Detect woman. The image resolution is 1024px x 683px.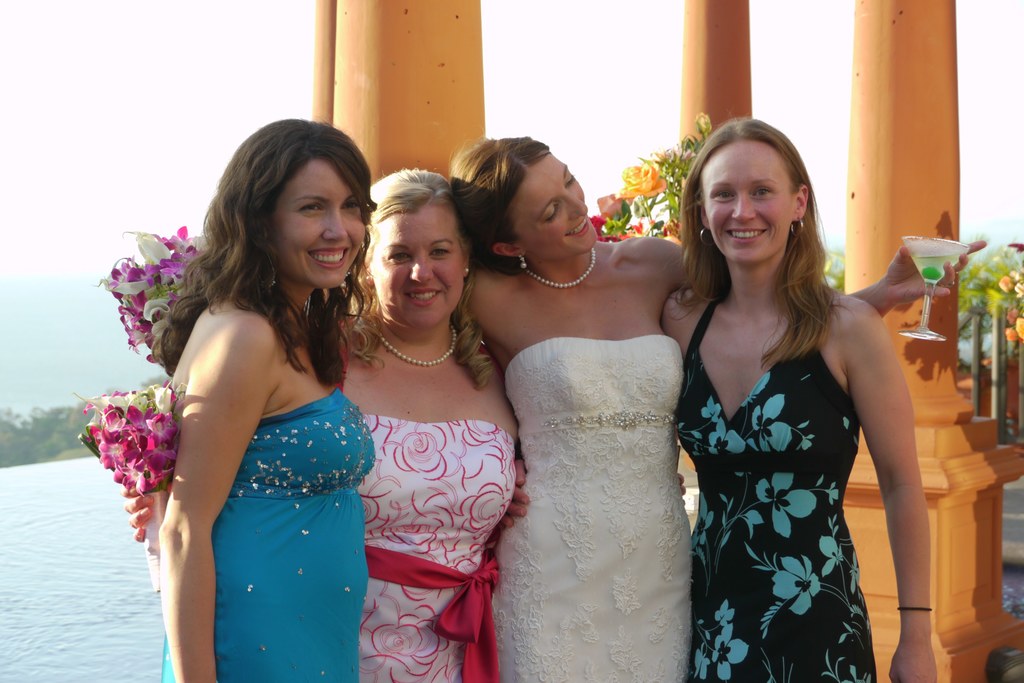
bbox(124, 165, 690, 682).
